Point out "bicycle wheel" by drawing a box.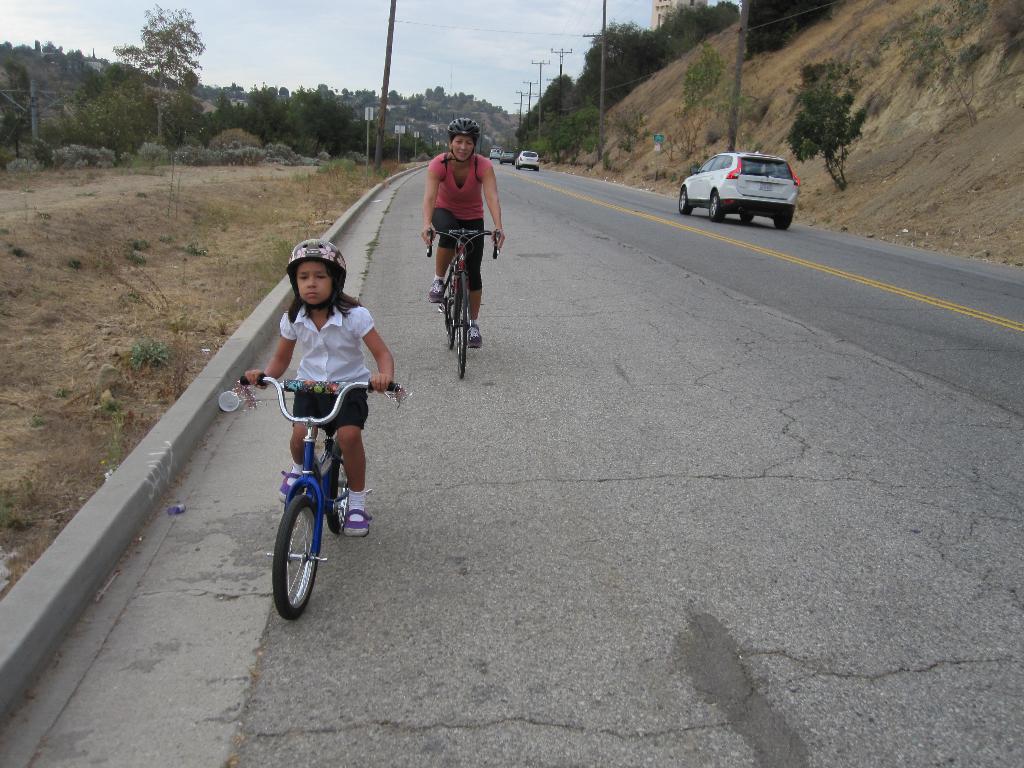
449/272/470/379.
